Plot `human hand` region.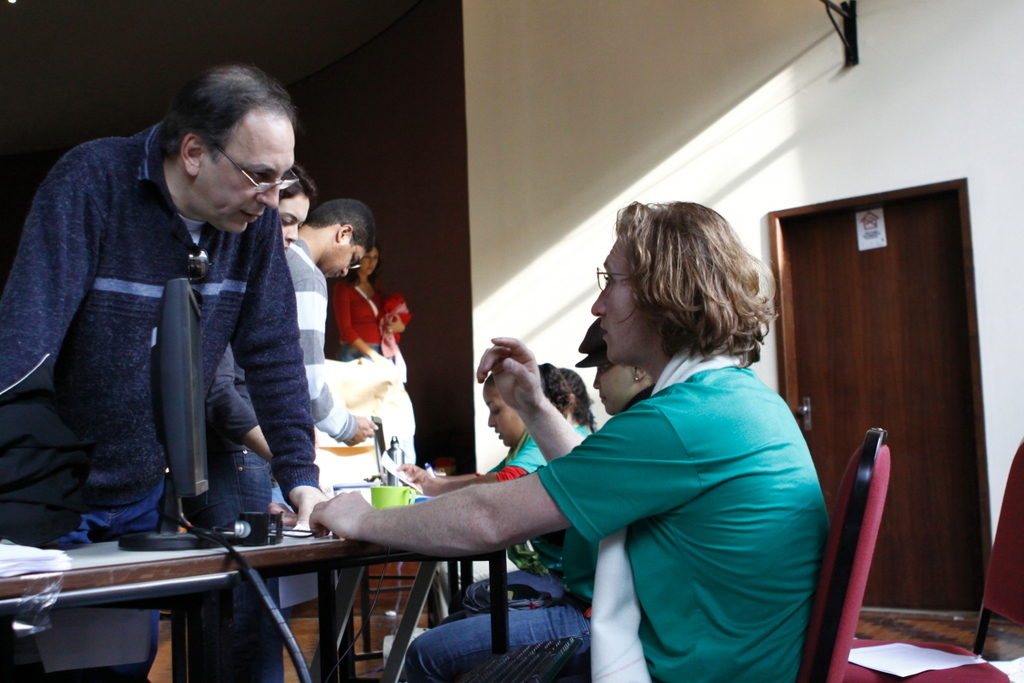
Plotted at Rect(287, 486, 330, 528).
